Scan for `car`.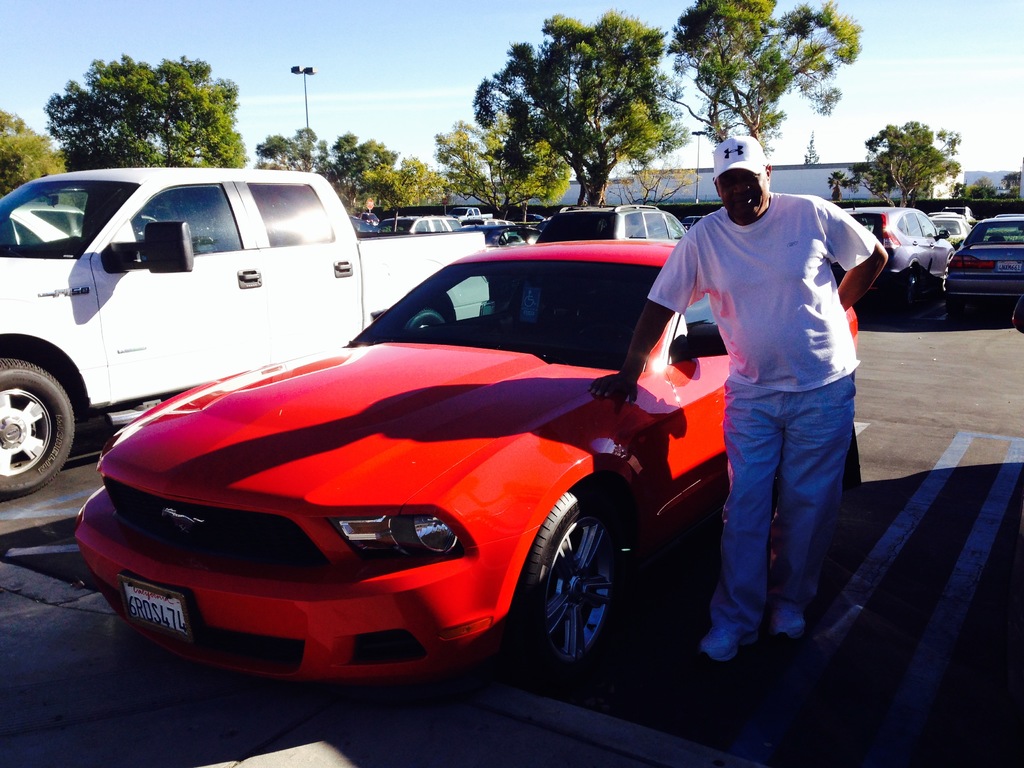
Scan result: <box>0,161,479,502</box>.
